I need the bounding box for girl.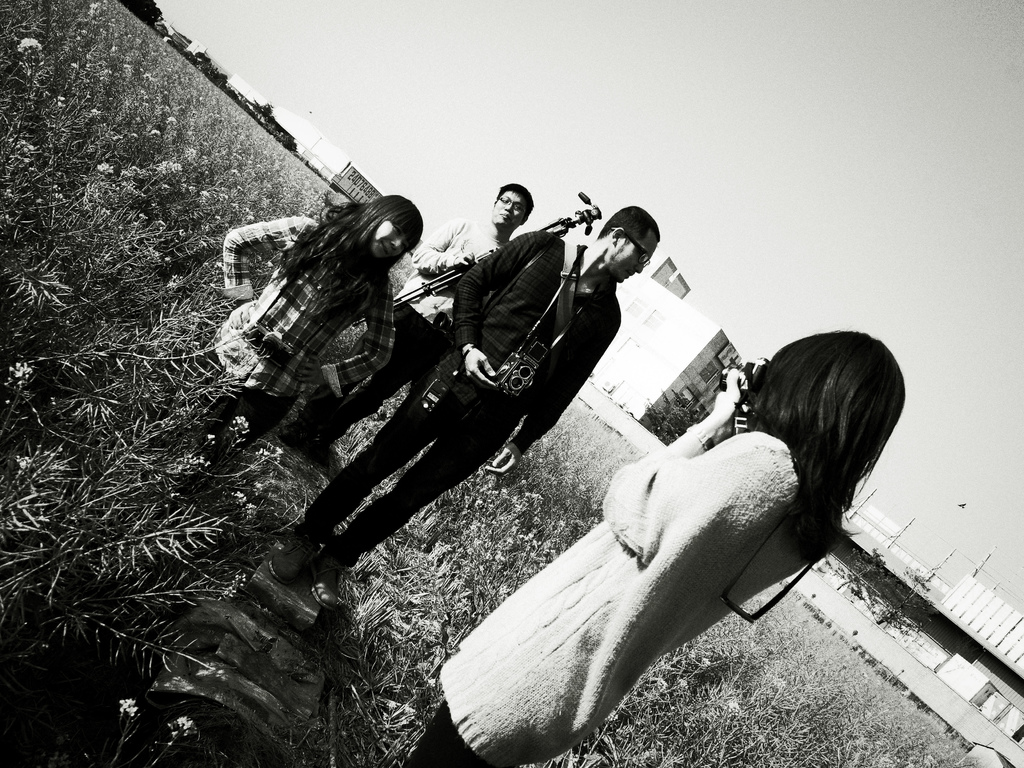
Here it is: box=[404, 330, 905, 767].
